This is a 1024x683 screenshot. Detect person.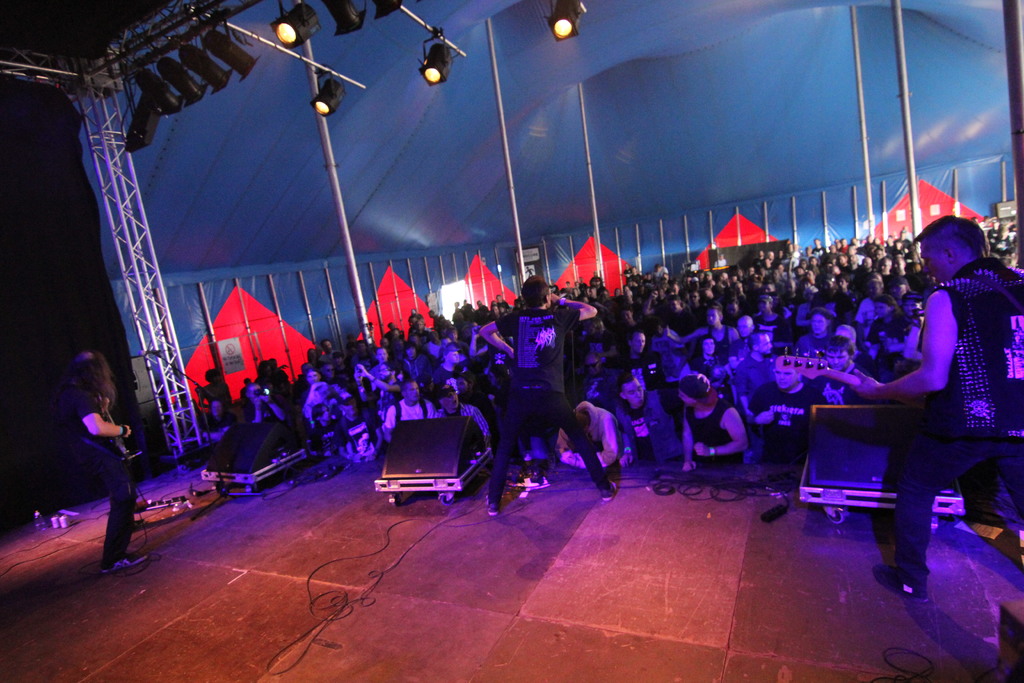
x1=748 y1=365 x2=823 y2=466.
